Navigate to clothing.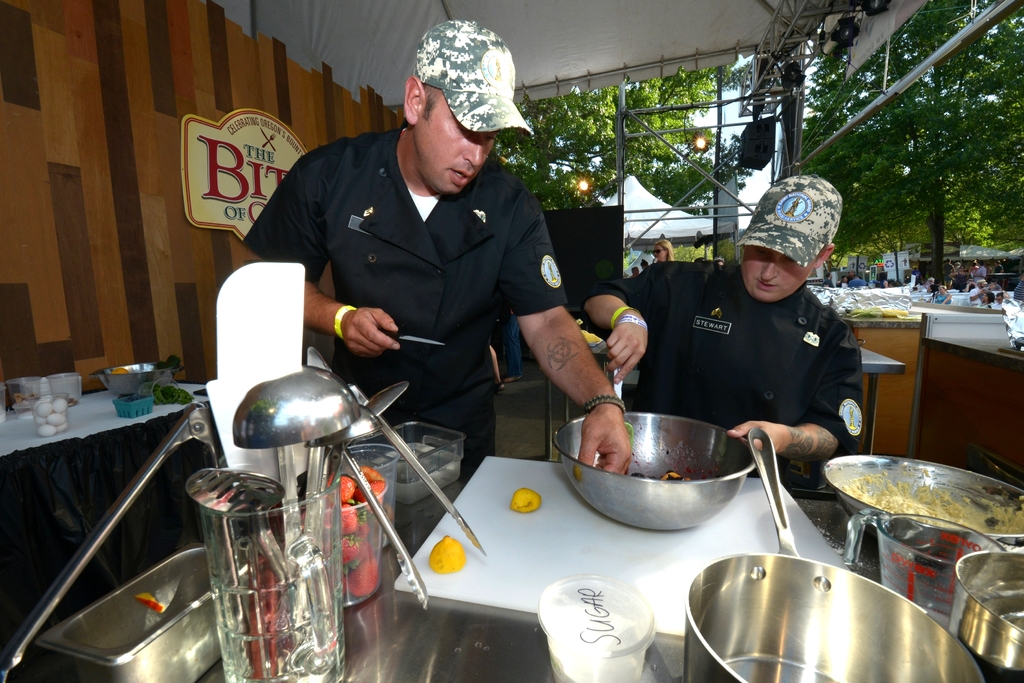
Navigation target: 1014, 276, 1023, 304.
